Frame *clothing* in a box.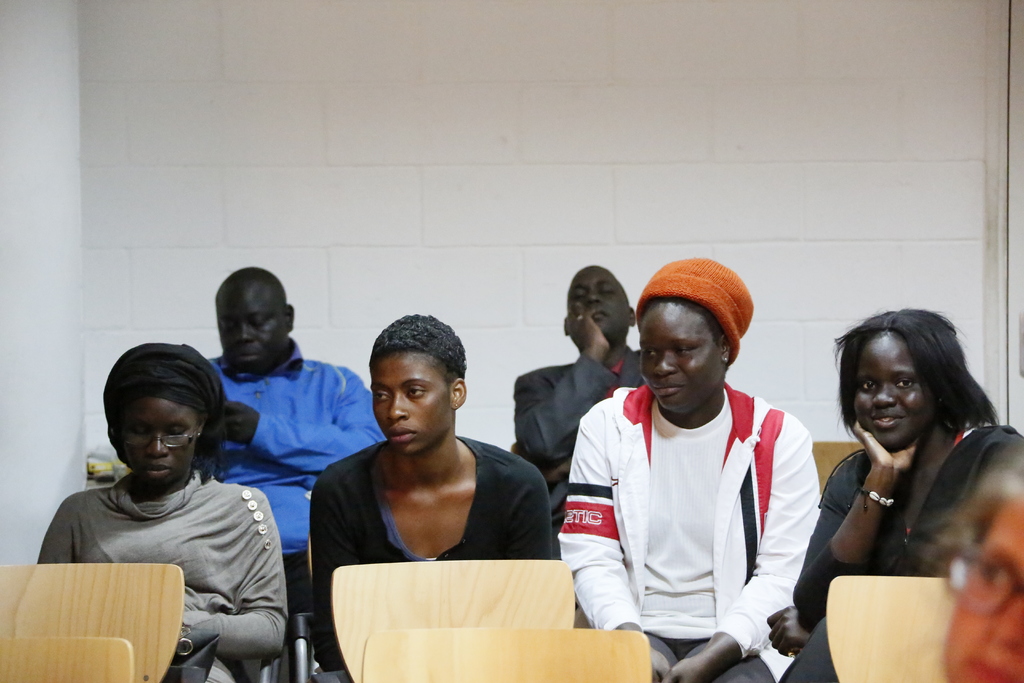
(518,345,646,524).
